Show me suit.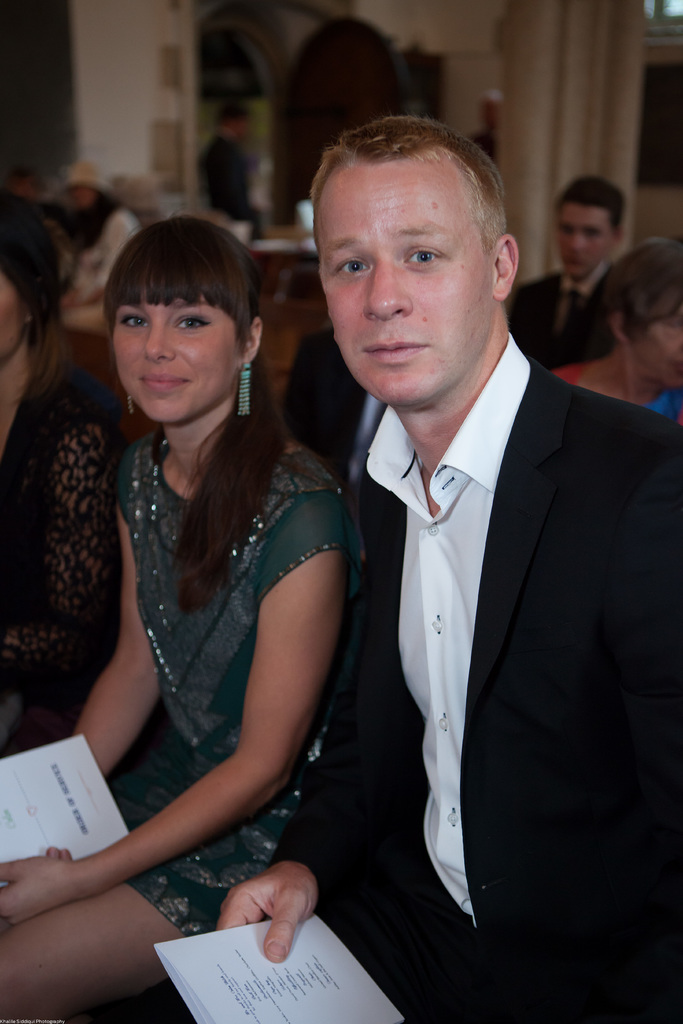
suit is here: (509,266,621,368).
